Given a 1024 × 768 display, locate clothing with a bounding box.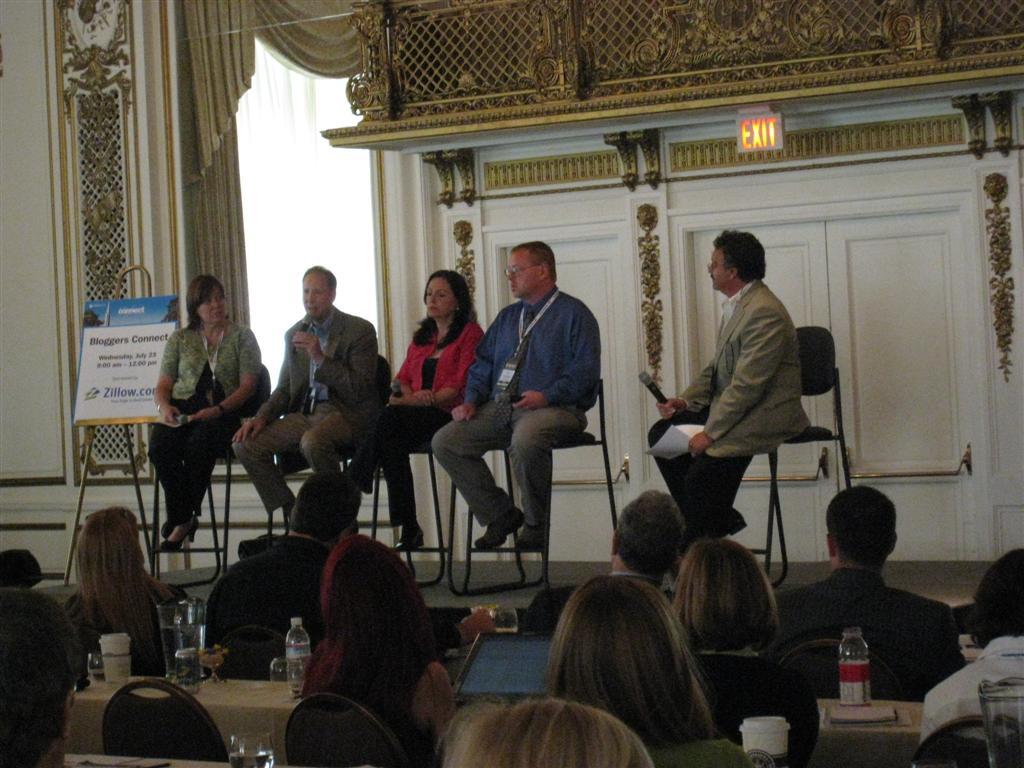
Located: bbox=[653, 274, 811, 546].
